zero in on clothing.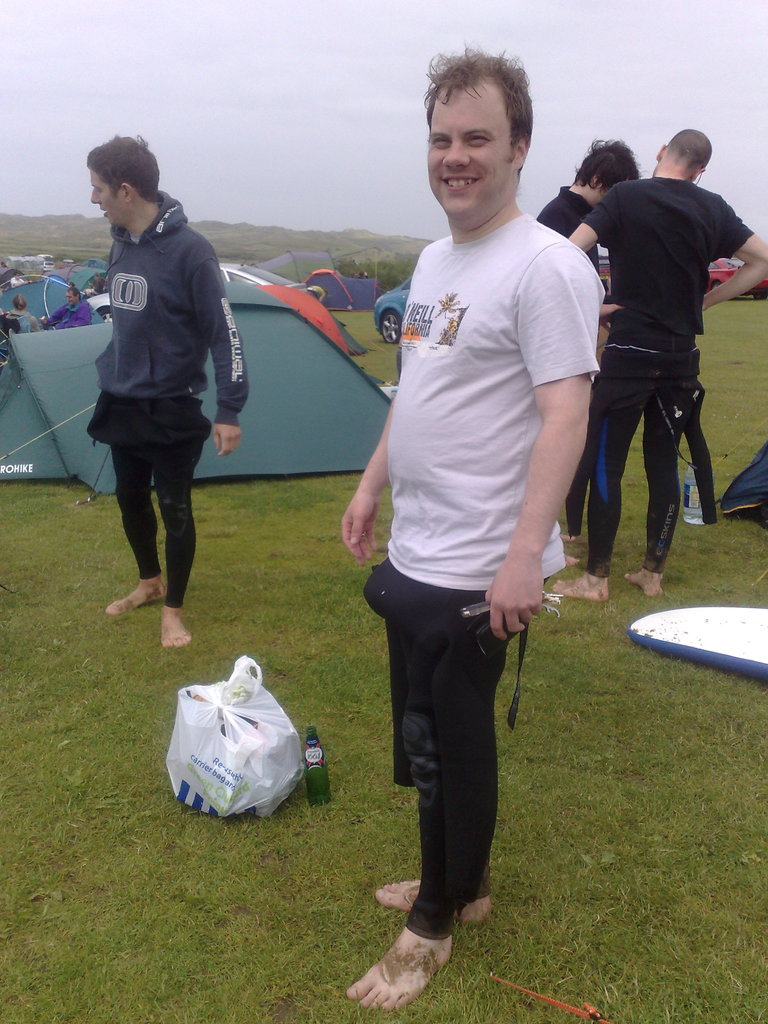
Zeroed in: (355, 115, 584, 872).
